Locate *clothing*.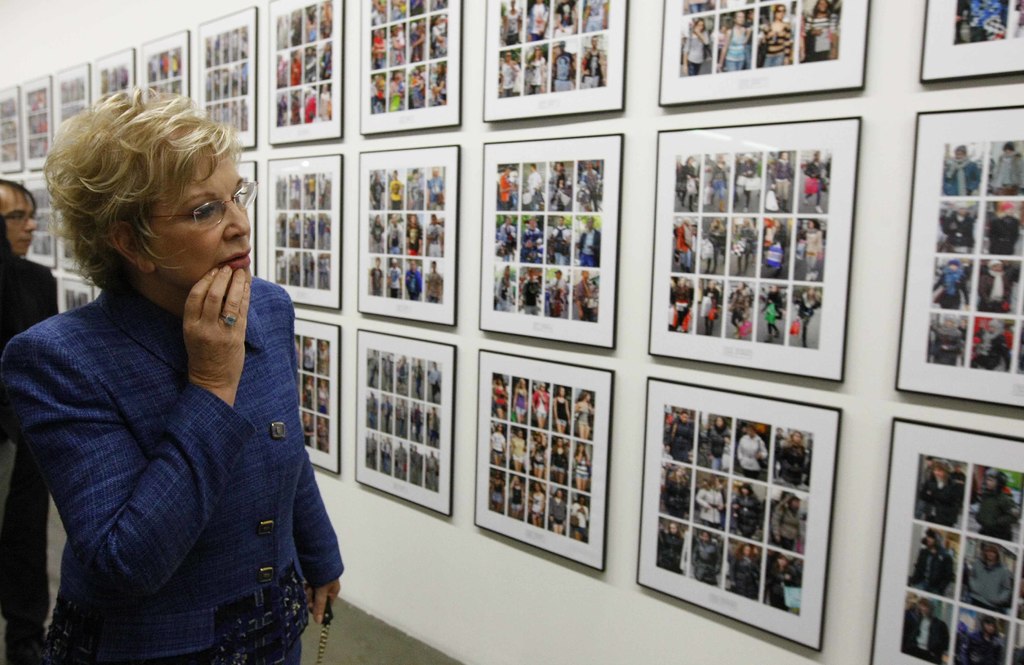
Bounding box: x1=303, y1=385, x2=312, y2=409.
